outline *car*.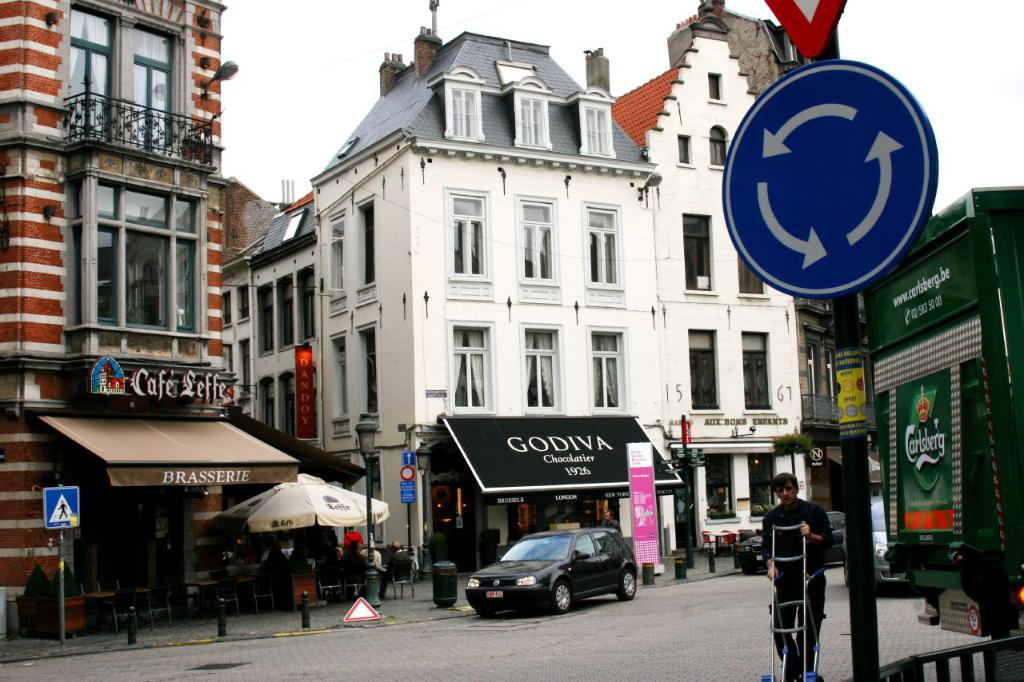
Outline: {"left": 726, "top": 508, "right": 842, "bottom": 576}.
